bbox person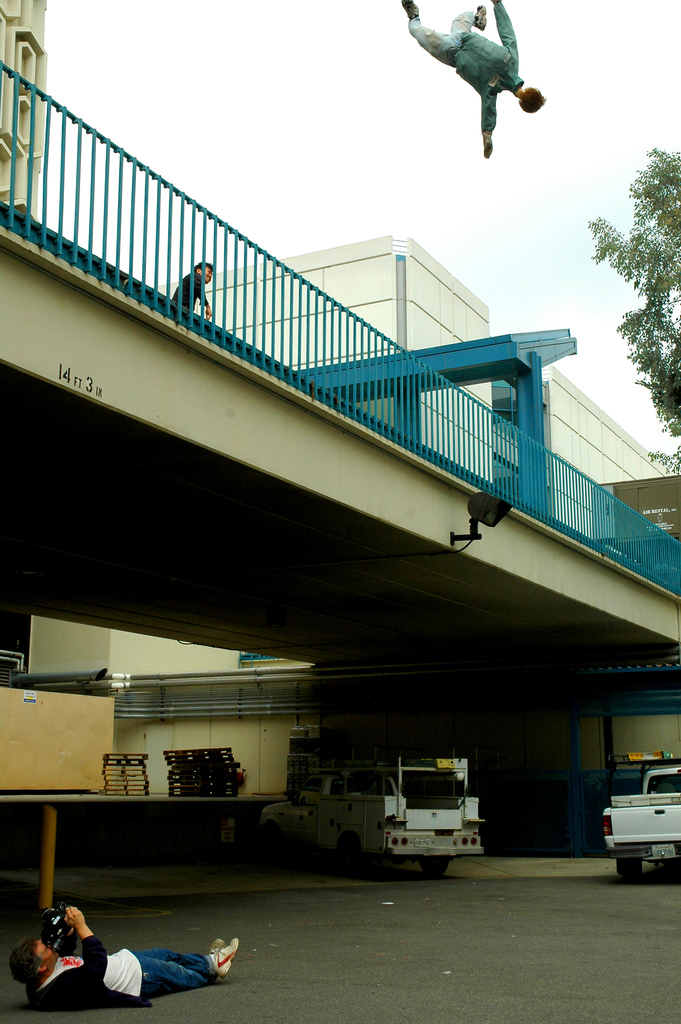
rect(169, 255, 215, 321)
